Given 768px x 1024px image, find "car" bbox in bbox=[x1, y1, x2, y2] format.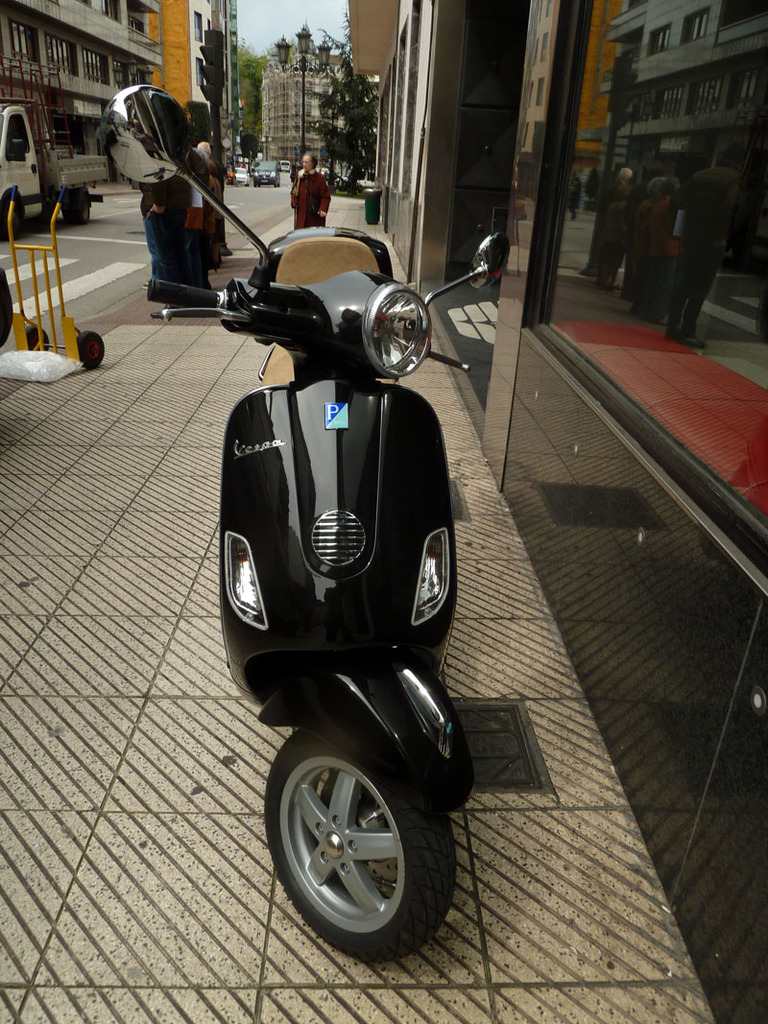
bbox=[280, 158, 293, 174].
